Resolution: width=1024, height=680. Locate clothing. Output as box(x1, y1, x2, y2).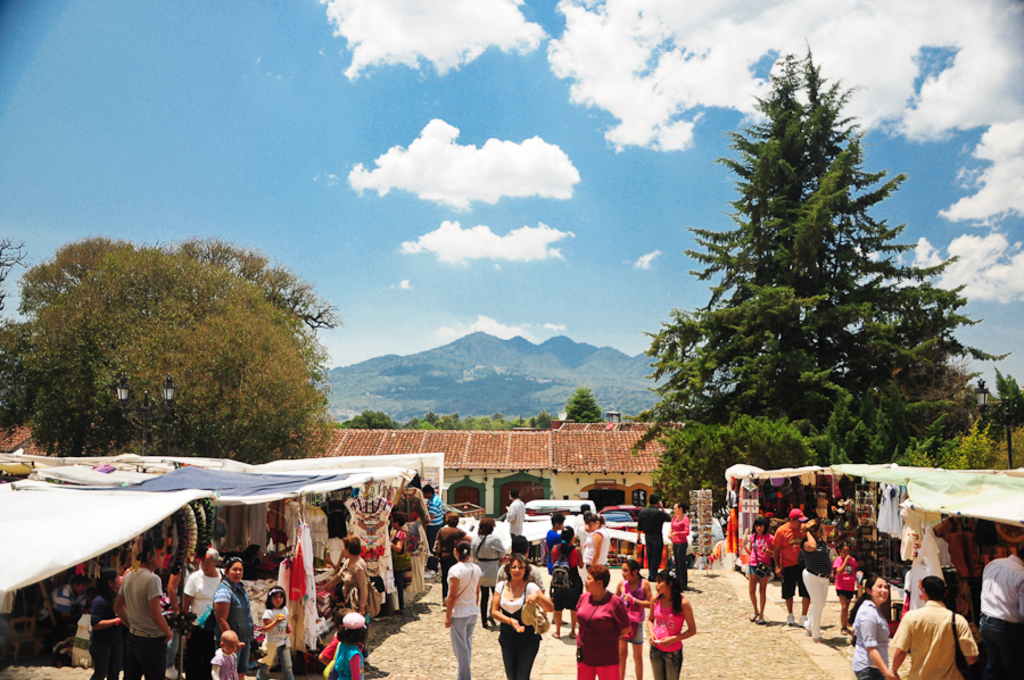
box(587, 534, 614, 567).
